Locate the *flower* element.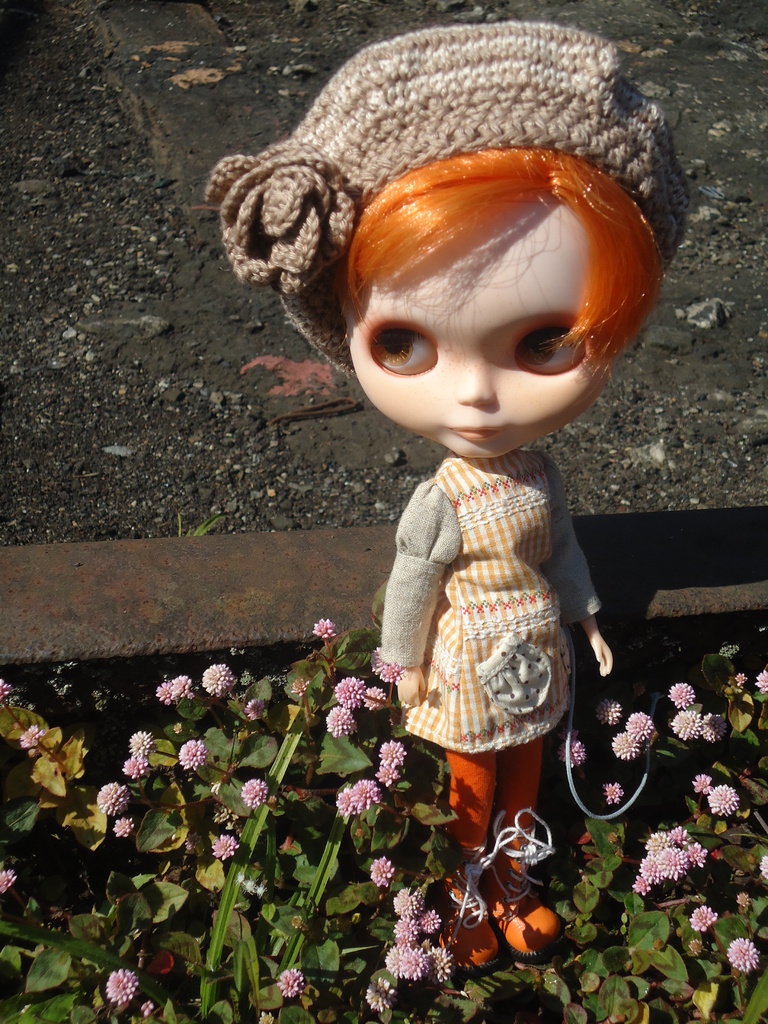
Element bbox: <box>692,771,709,794</box>.
